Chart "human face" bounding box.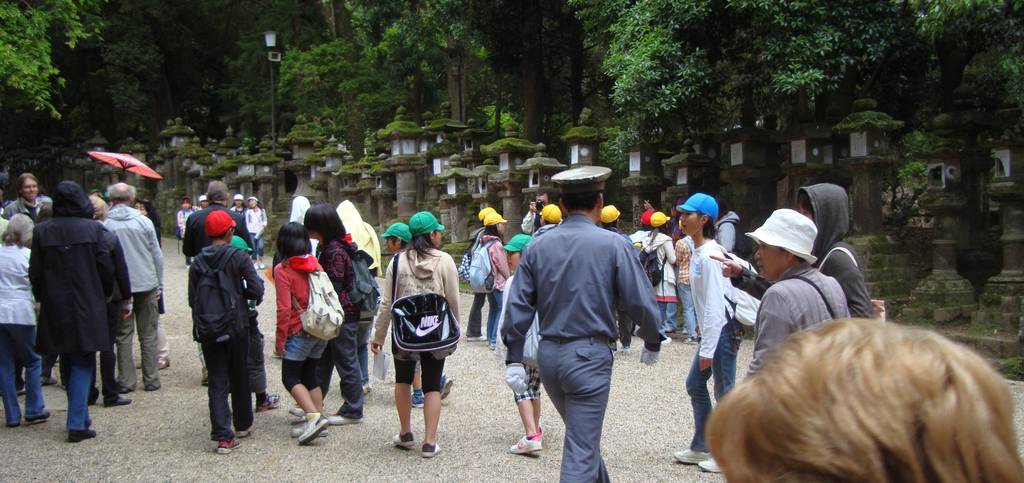
Charted: region(748, 236, 780, 283).
